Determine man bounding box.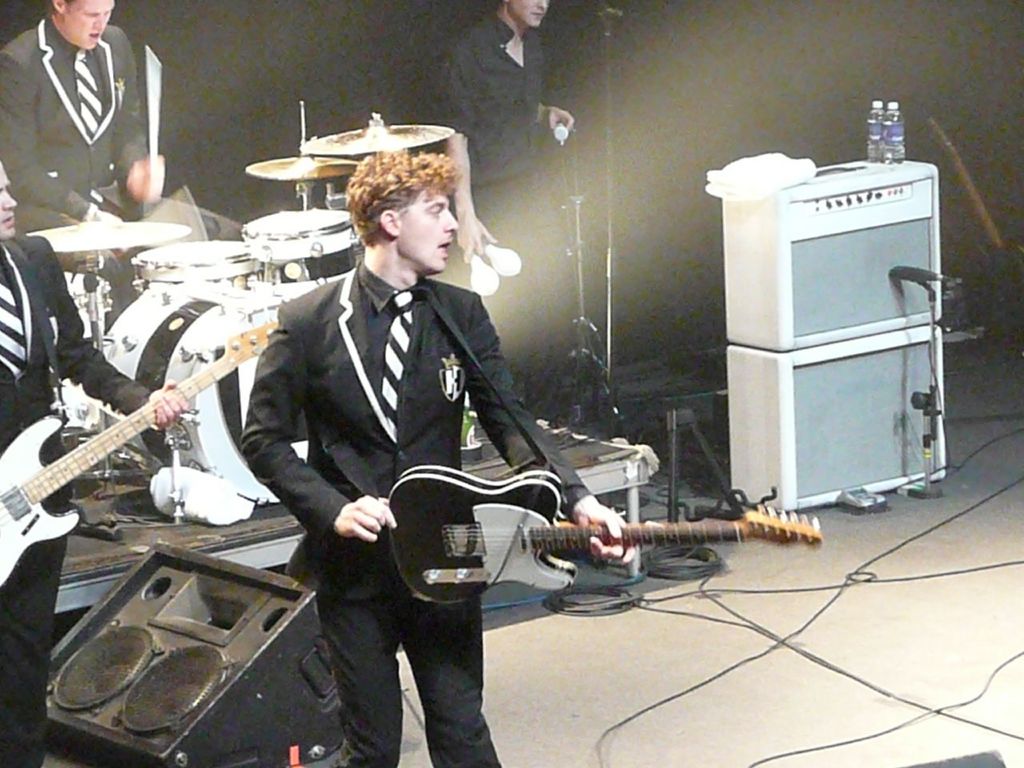
Determined: locate(433, 0, 578, 426).
